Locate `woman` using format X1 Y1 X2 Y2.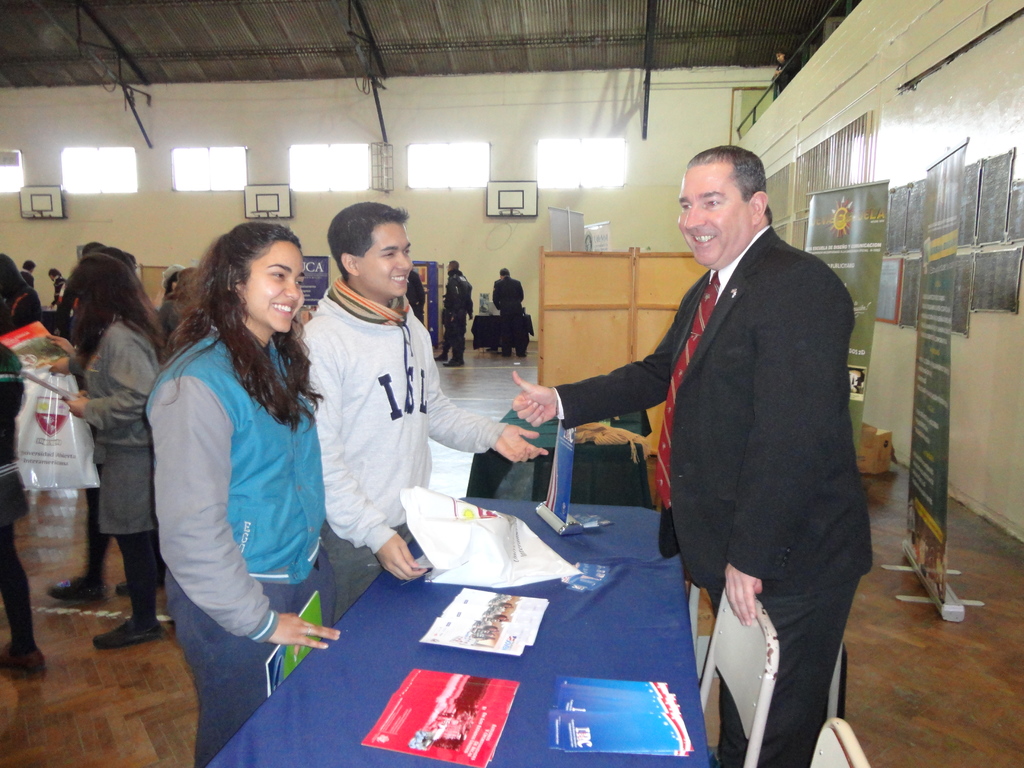
138 202 344 767.
